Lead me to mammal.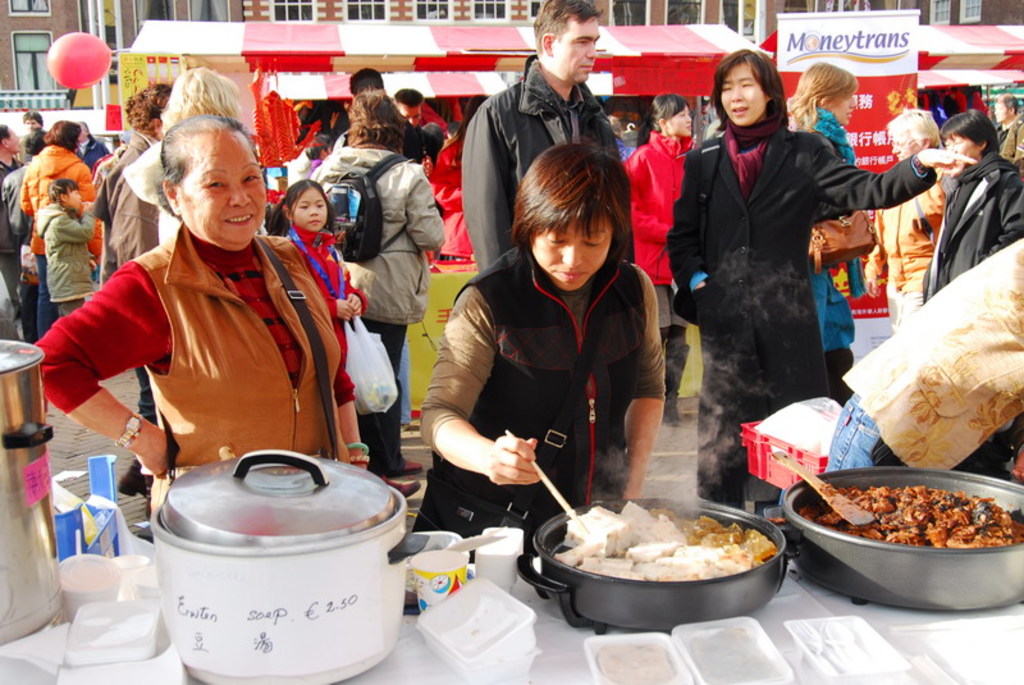
Lead to region(31, 186, 96, 323).
